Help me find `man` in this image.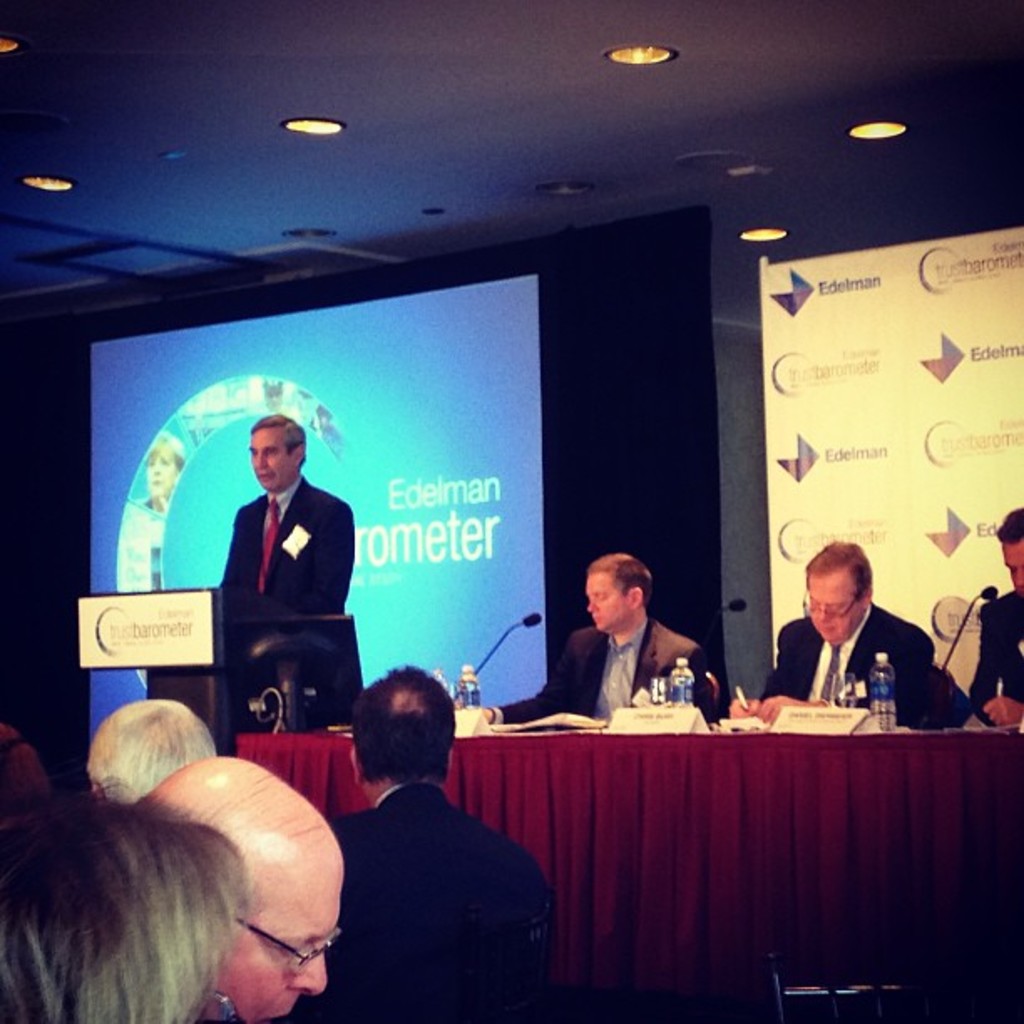
Found it: <bbox>300, 679, 572, 1011</bbox>.
